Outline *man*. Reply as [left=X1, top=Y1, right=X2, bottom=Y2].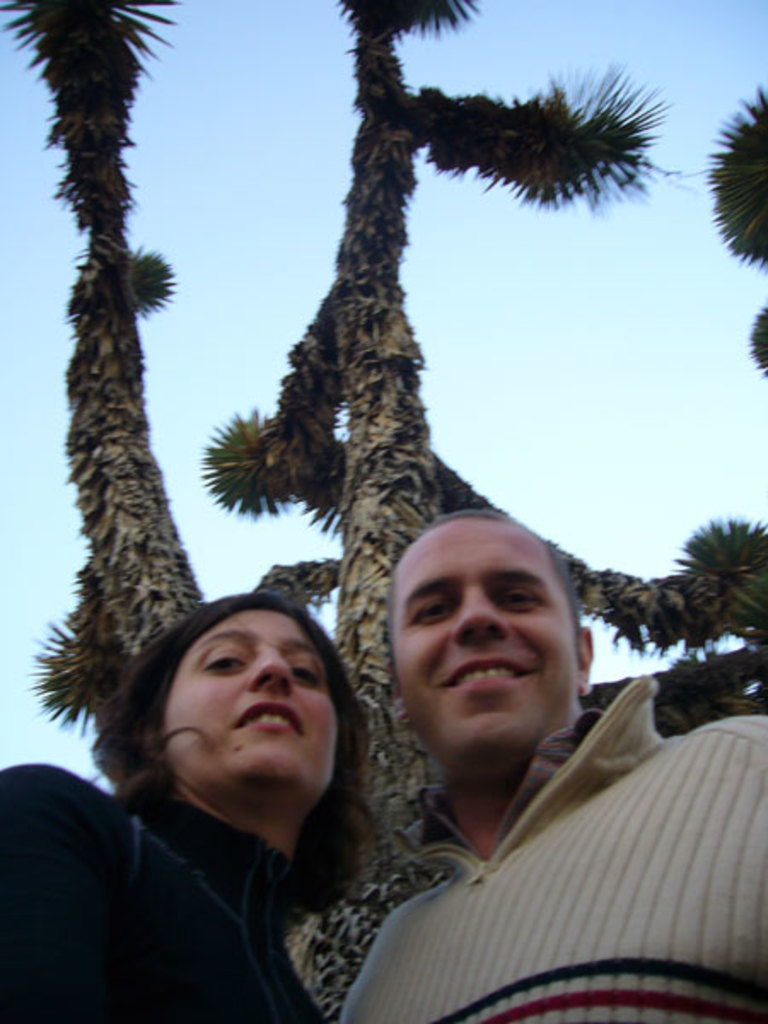
[left=314, top=502, right=737, bottom=1017].
